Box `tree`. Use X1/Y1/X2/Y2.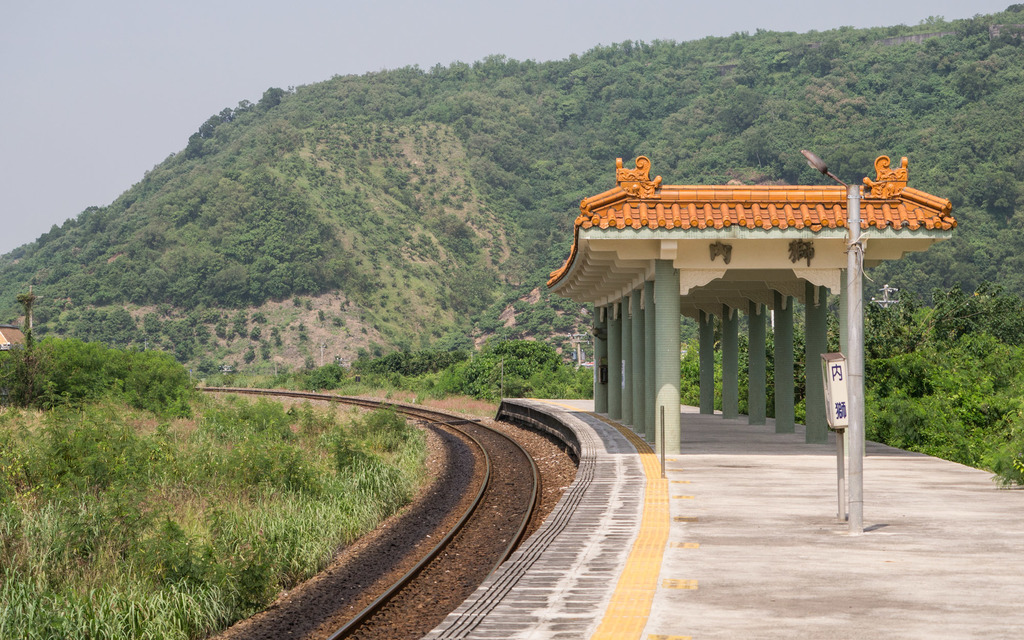
99/353/156/404.
